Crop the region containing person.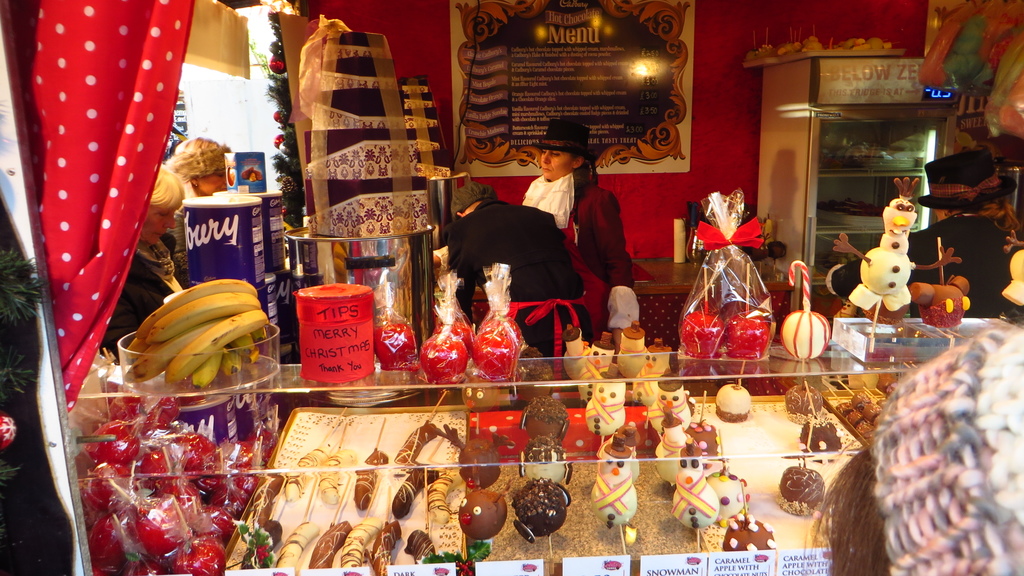
Crop region: {"x1": 812, "y1": 326, "x2": 1023, "y2": 575}.
